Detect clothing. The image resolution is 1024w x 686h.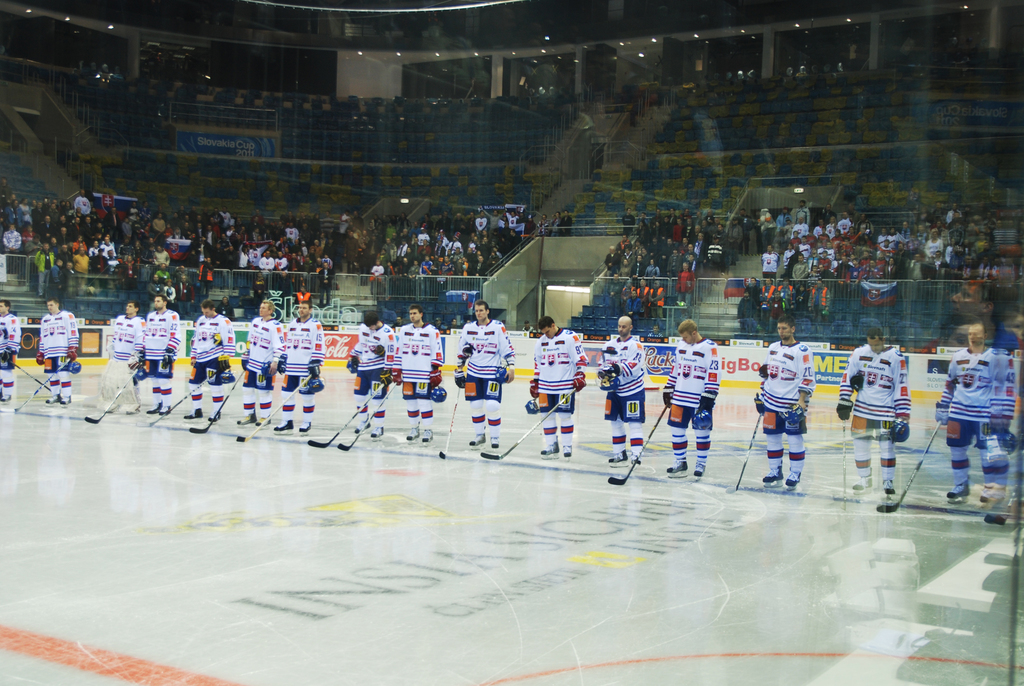
x1=754 y1=340 x2=817 y2=435.
